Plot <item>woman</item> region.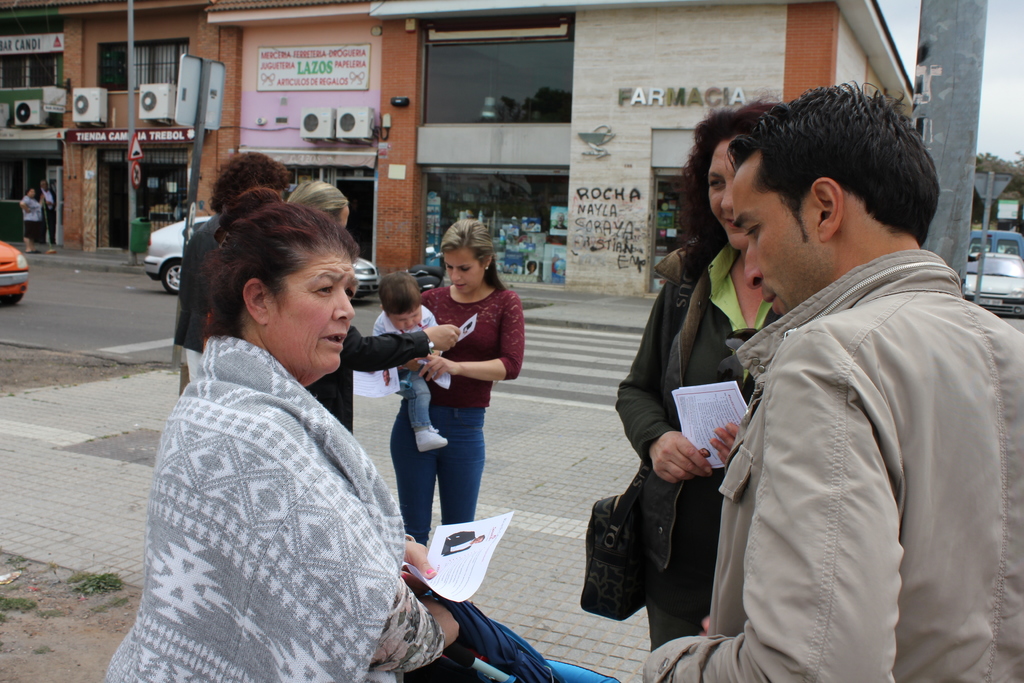
Plotted at 120,165,432,682.
